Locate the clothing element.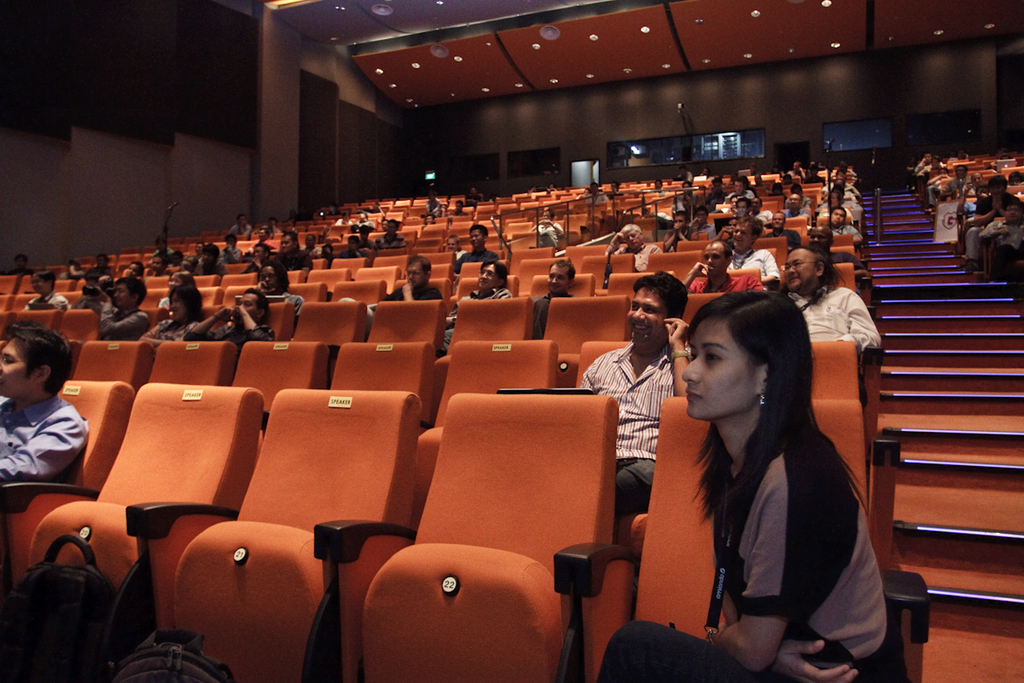
Element bbox: {"x1": 963, "y1": 198, "x2": 980, "y2": 218}.
